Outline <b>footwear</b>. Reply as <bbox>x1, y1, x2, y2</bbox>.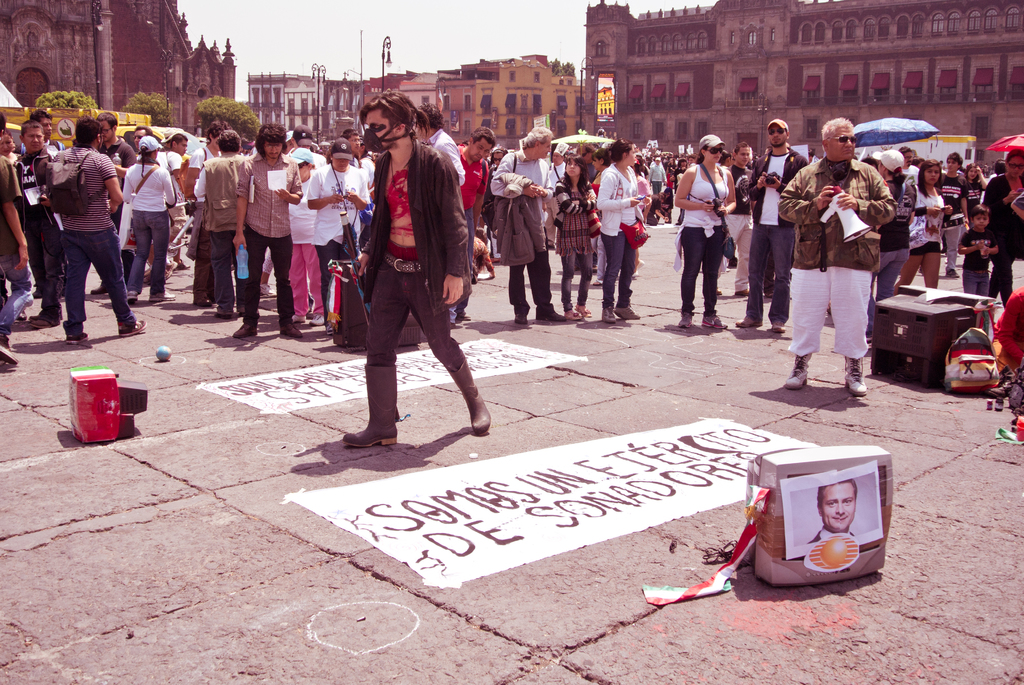
<bbox>612, 306, 641, 319</bbox>.
